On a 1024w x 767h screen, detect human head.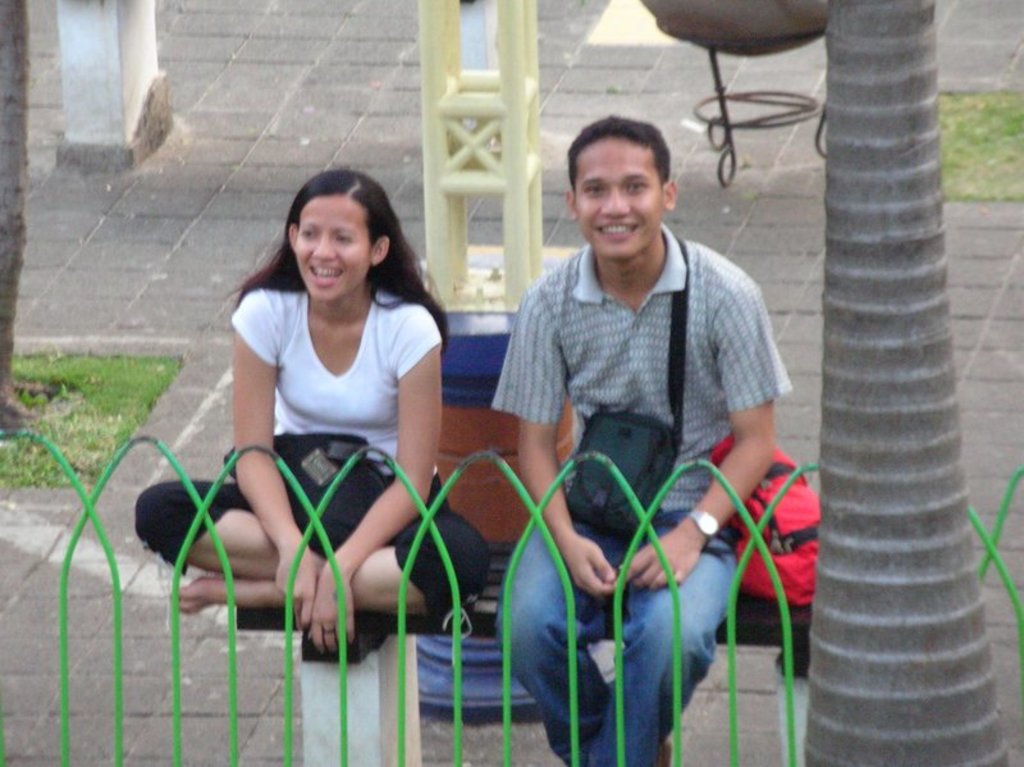
(x1=274, y1=156, x2=401, y2=312).
